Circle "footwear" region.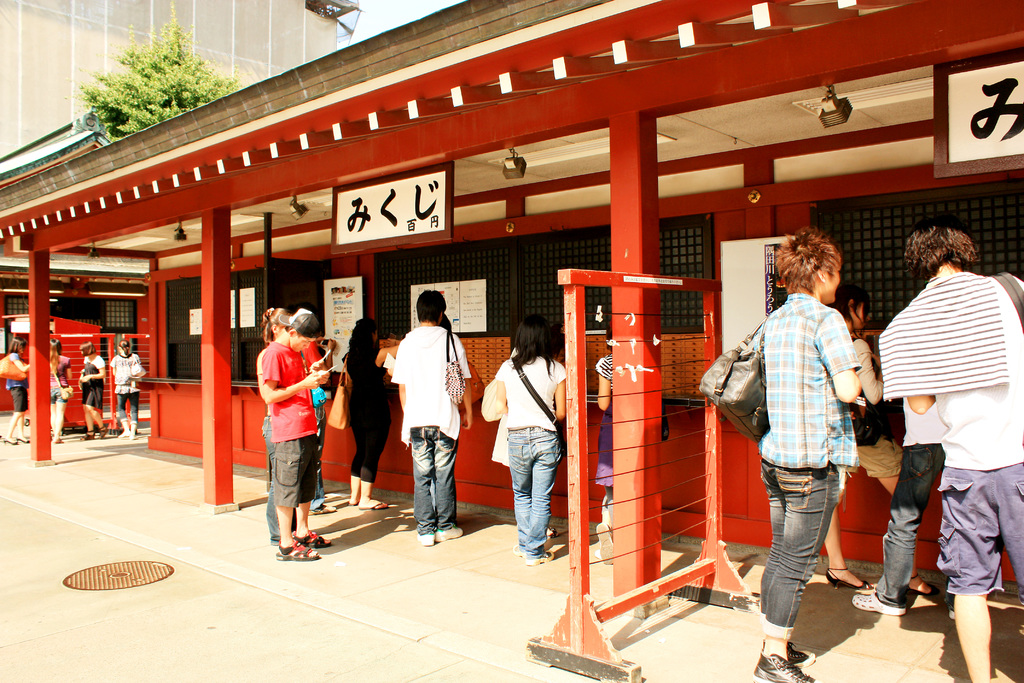
Region: {"left": 521, "top": 547, "right": 559, "bottom": 563}.
